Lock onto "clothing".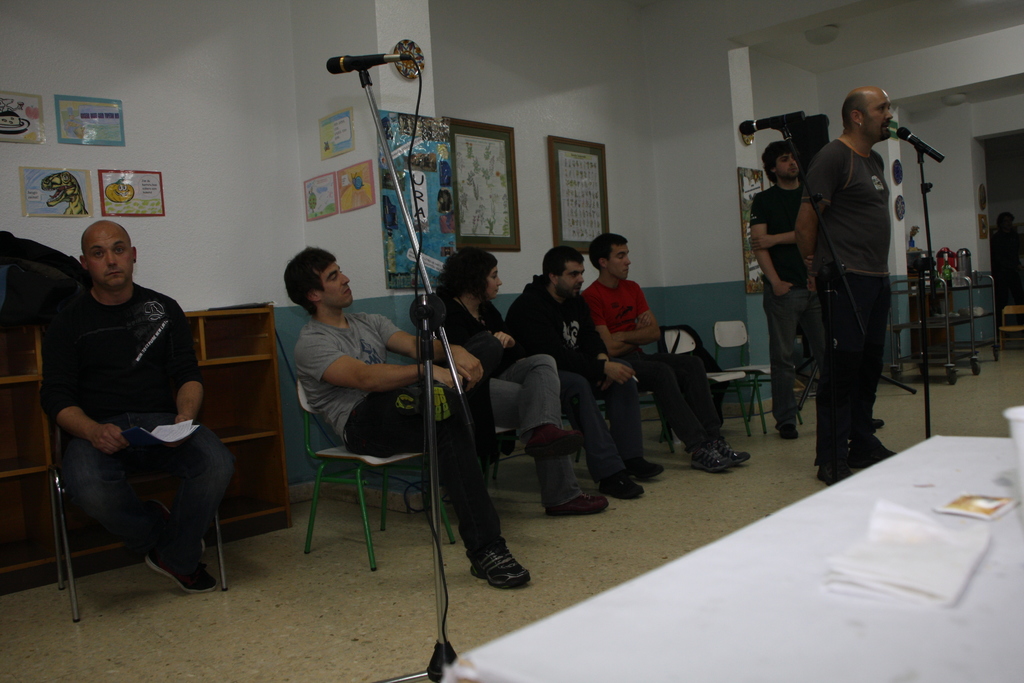
Locked: <region>41, 288, 238, 550</region>.
